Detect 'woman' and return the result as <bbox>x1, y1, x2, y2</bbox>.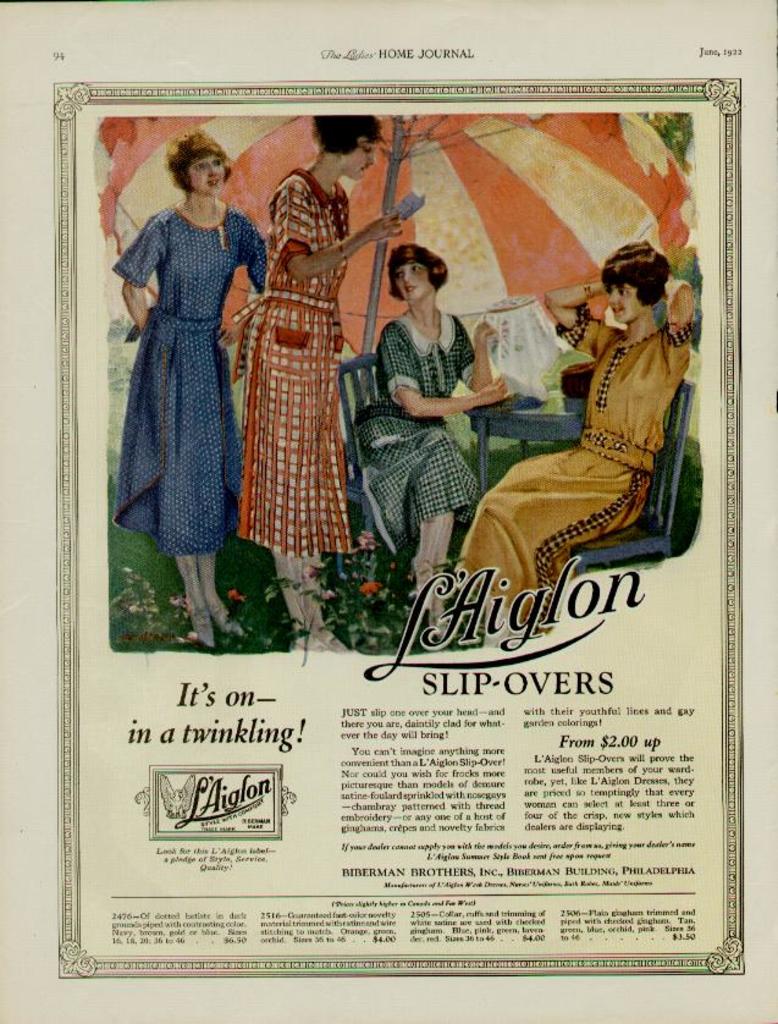
<bbox>349, 241, 513, 642</bbox>.
